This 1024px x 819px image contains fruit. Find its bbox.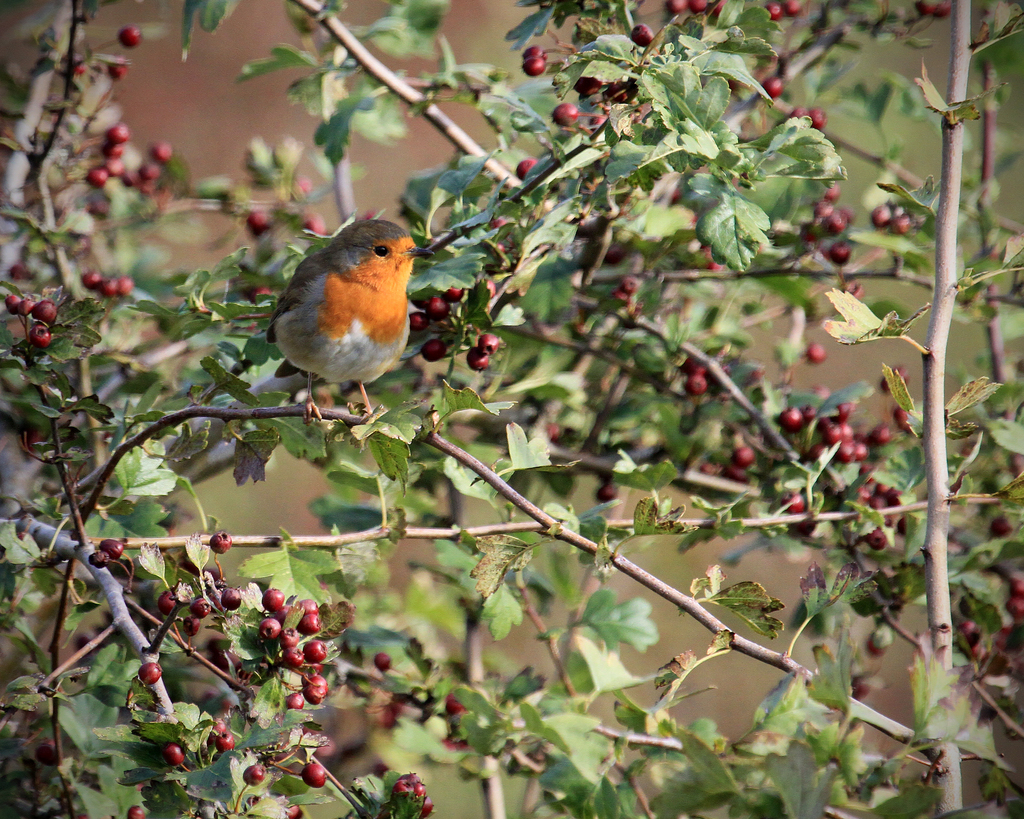
locate(117, 22, 141, 46).
